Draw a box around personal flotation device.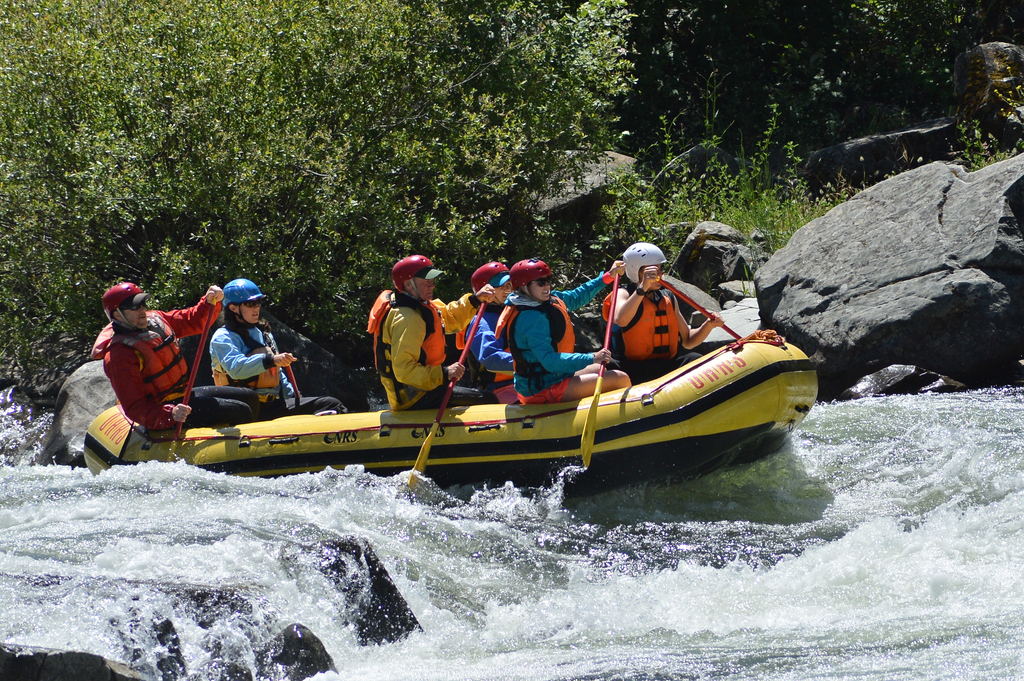
[364, 285, 447, 408].
